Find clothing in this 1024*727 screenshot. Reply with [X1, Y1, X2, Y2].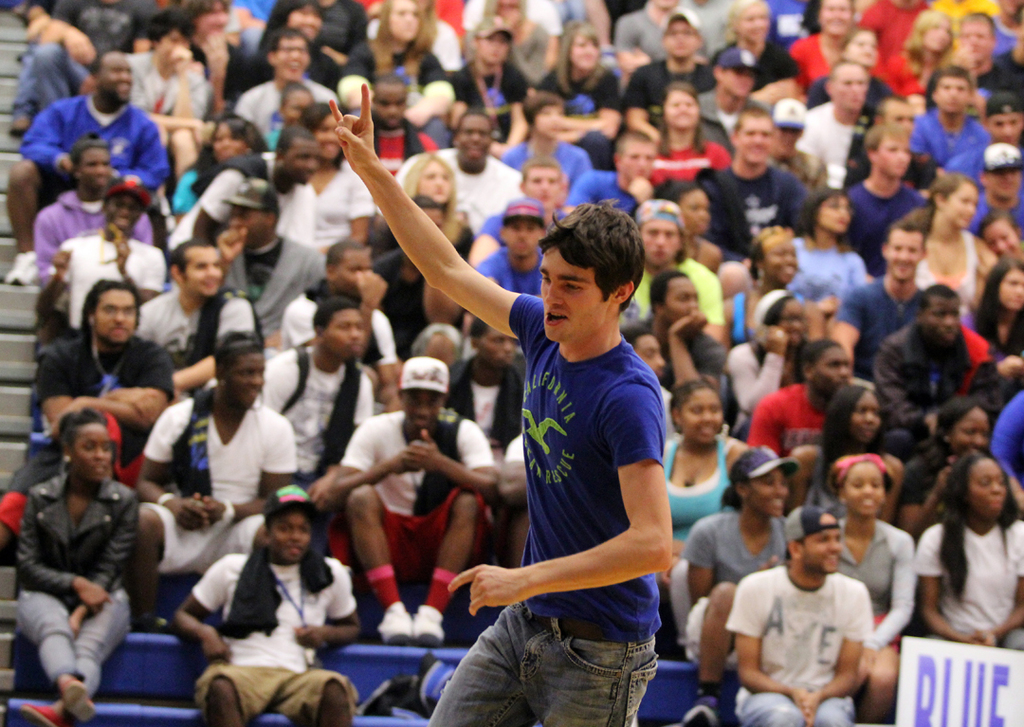
[674, 507, 791, 671].
